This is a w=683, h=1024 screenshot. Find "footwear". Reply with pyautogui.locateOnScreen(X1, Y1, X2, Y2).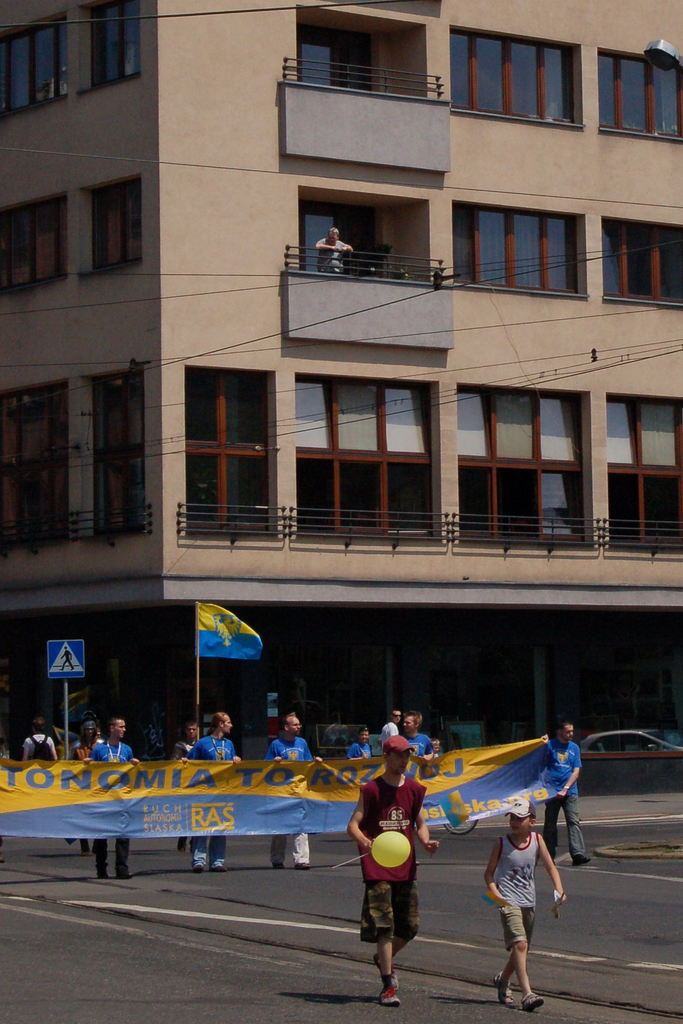
pyautogui.locateOnScreen(571, 856, 594, 865).
